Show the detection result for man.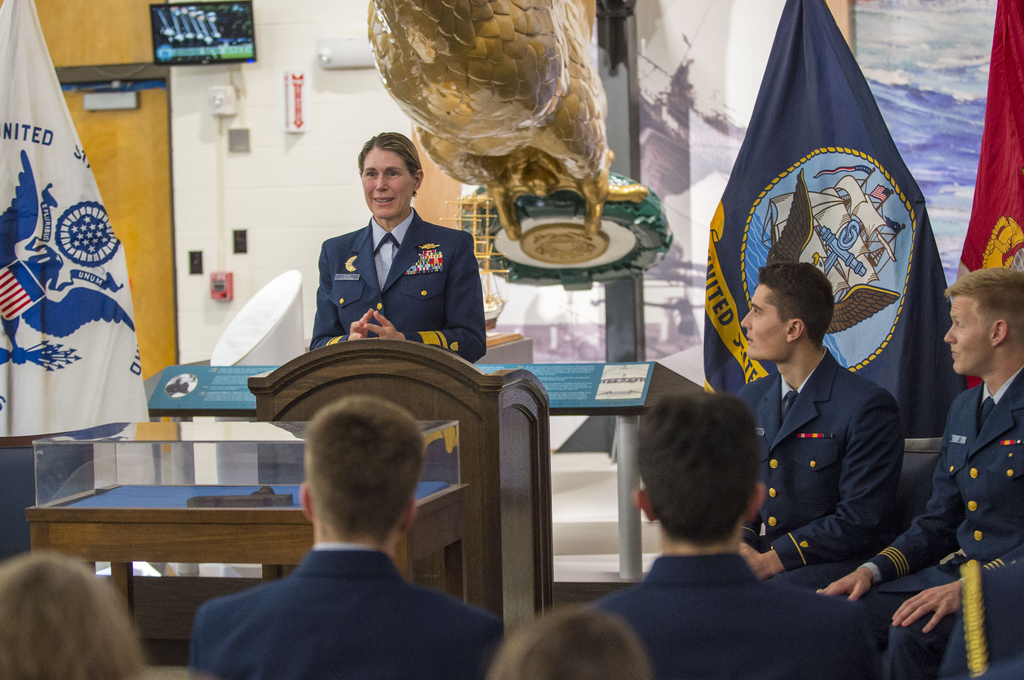
Rect(735, 258, 902, 587).
